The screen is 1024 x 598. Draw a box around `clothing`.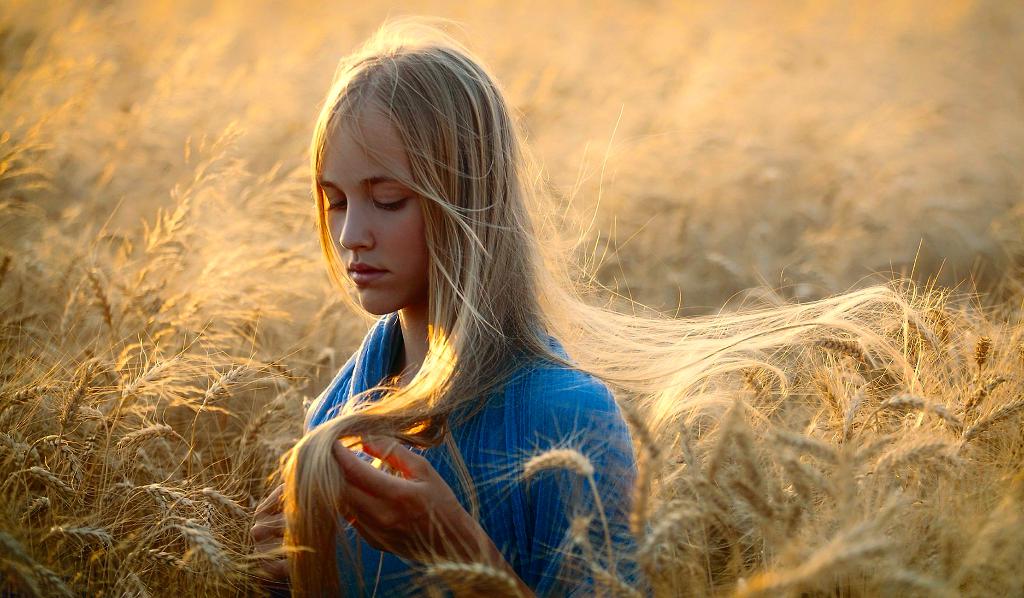
box(244, 269, 619, 580).
